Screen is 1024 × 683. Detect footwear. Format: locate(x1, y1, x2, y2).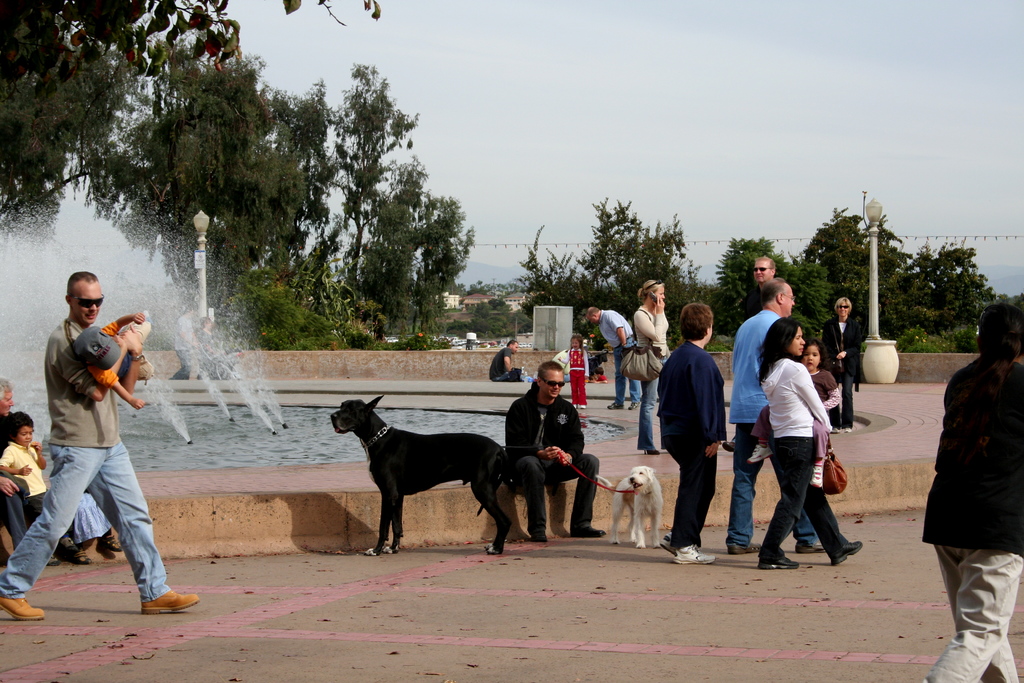
locate(533, 531, 546, 541).
